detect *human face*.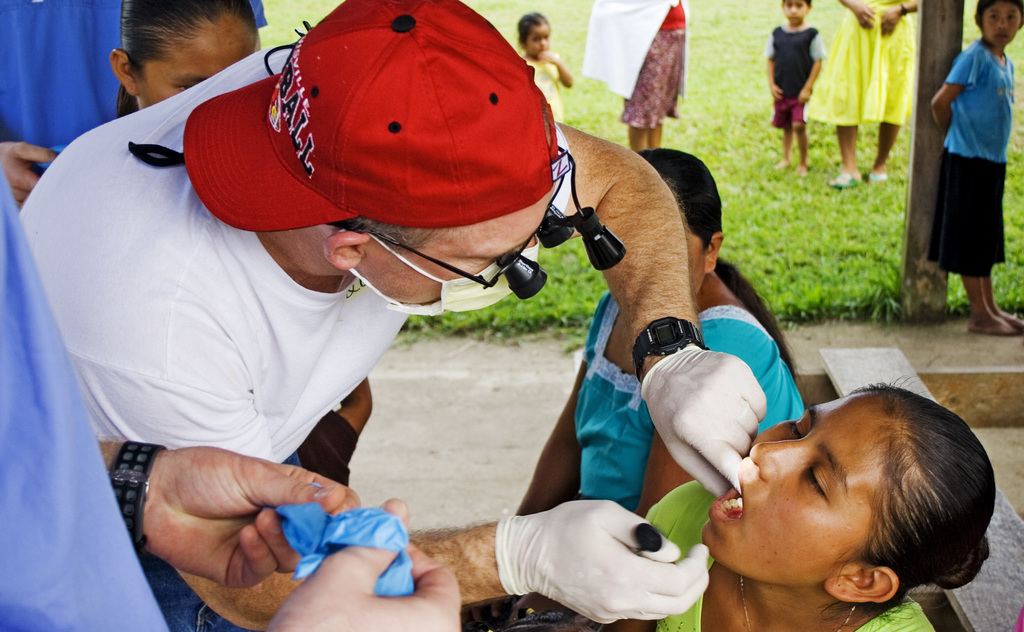
Detected at [x1=524, y1=23, x2=551, y2=54].
